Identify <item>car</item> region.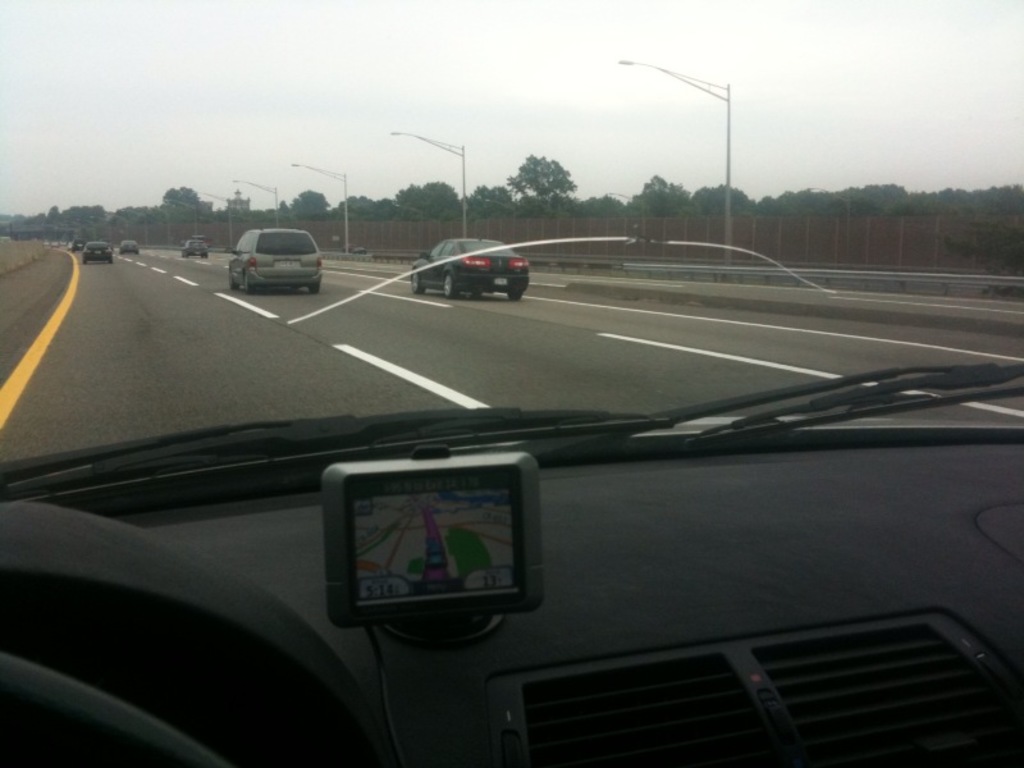
Region: 118,239,140,257.
